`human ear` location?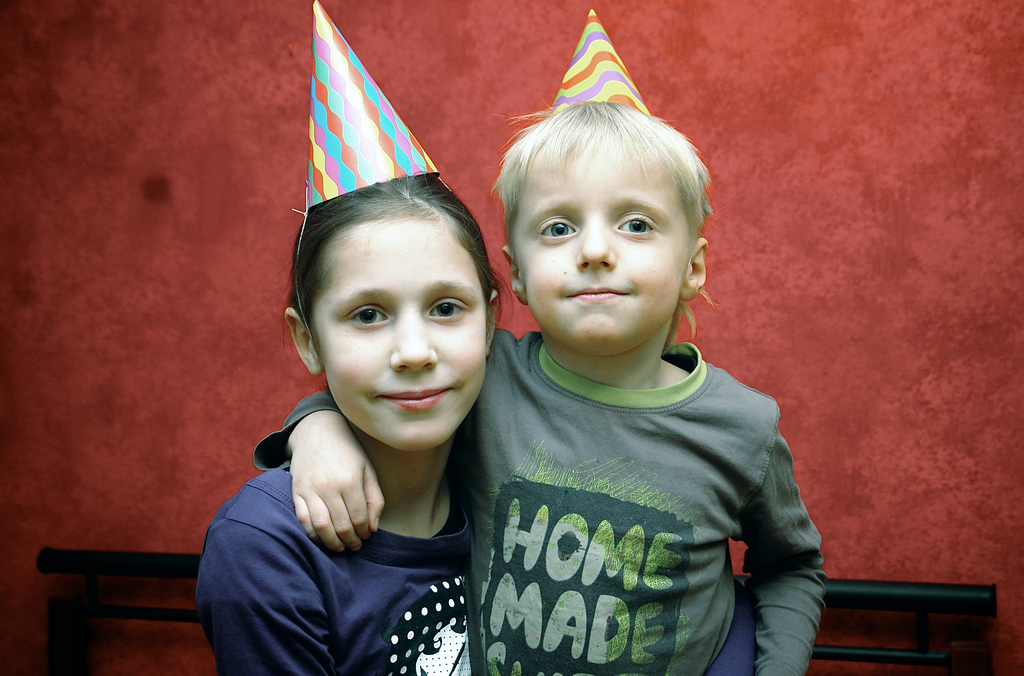
pyautogui.locateOnScreen(678, 232, 708, 301)
